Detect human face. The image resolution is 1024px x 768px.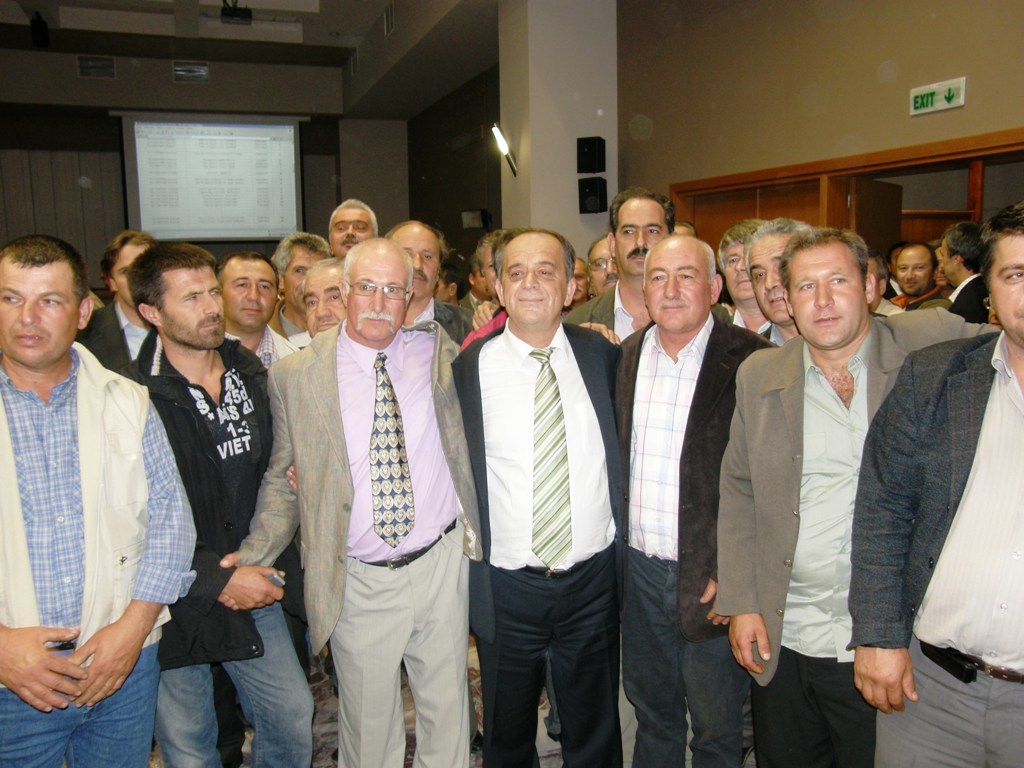
x1=898, y1=249, x2=931, y2=296.
